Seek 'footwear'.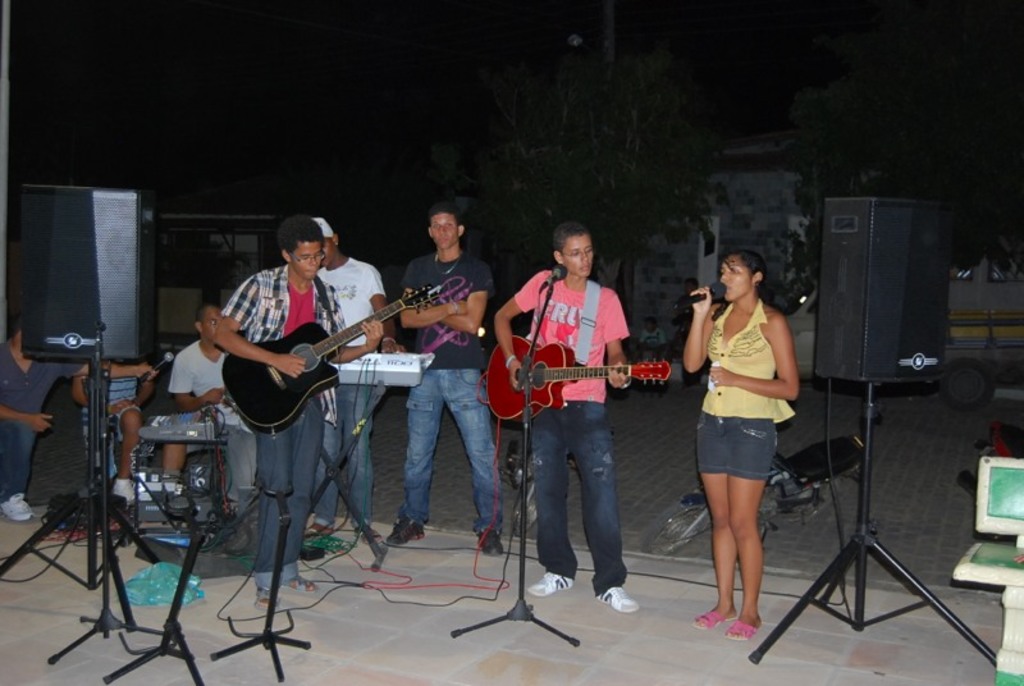
bbox=(527, 568, 573, 596).
